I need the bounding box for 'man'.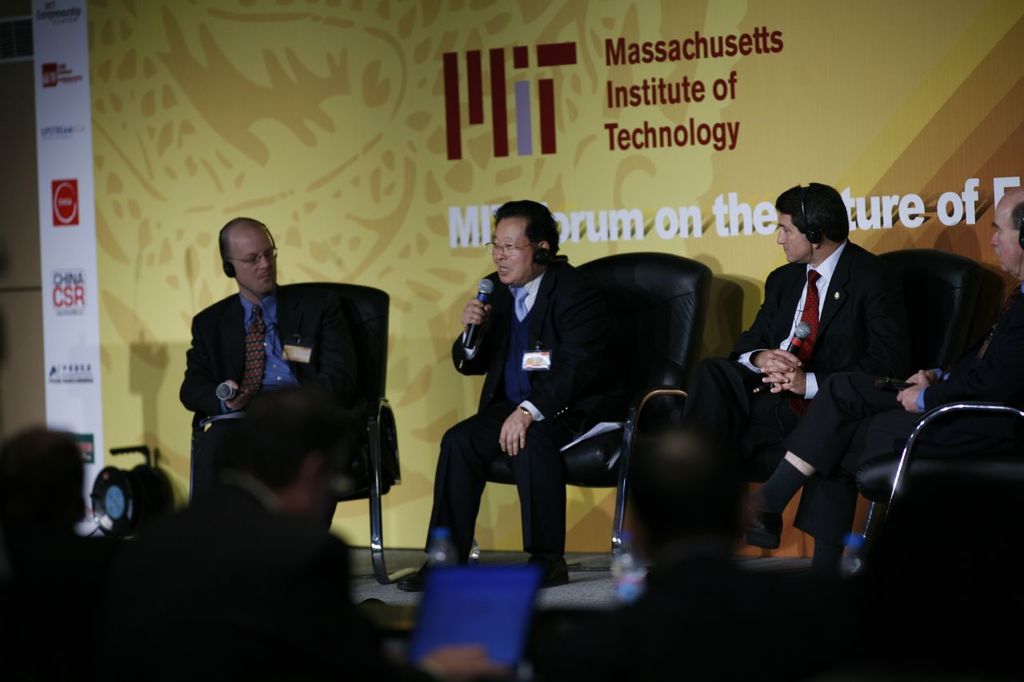
Here it is: select_region(139, 398, 369, 604).
